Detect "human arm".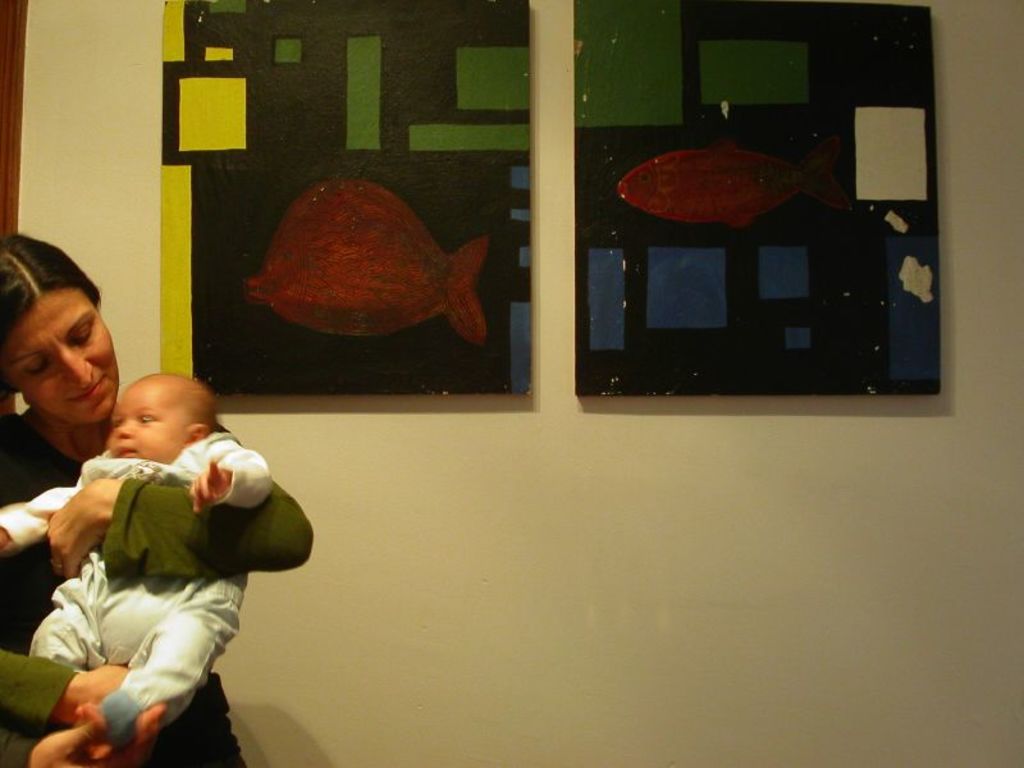
Detected at (40, 465, 329, 585).
